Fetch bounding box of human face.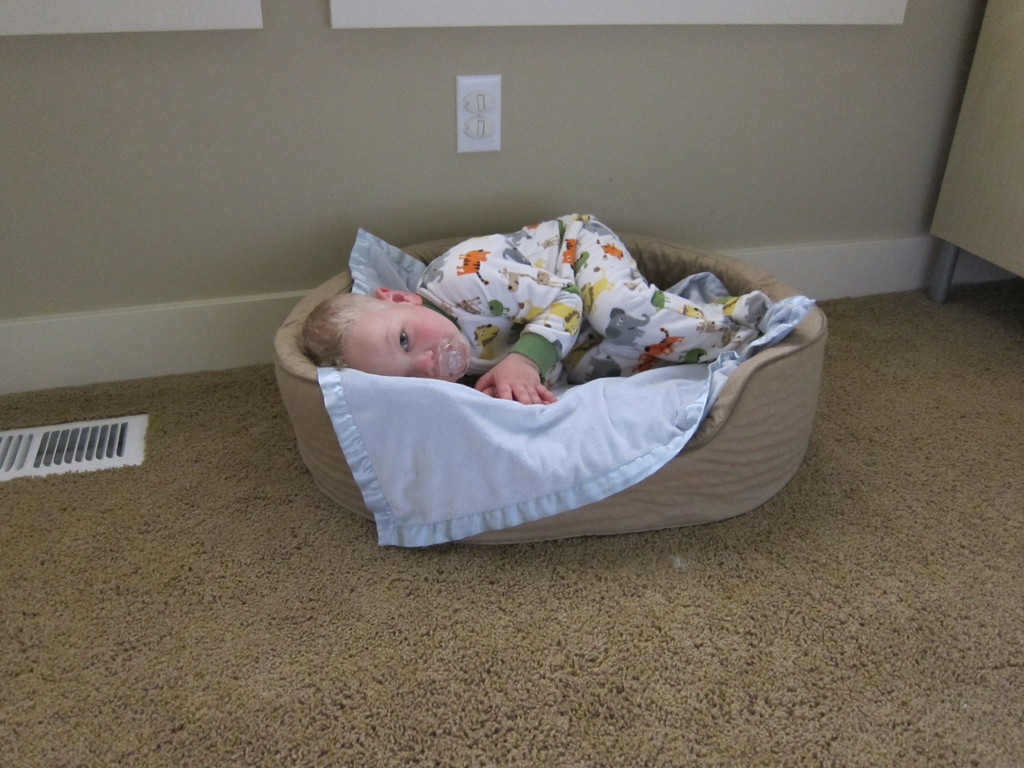
Bbox: Rect(339, 304, 472, 381).
